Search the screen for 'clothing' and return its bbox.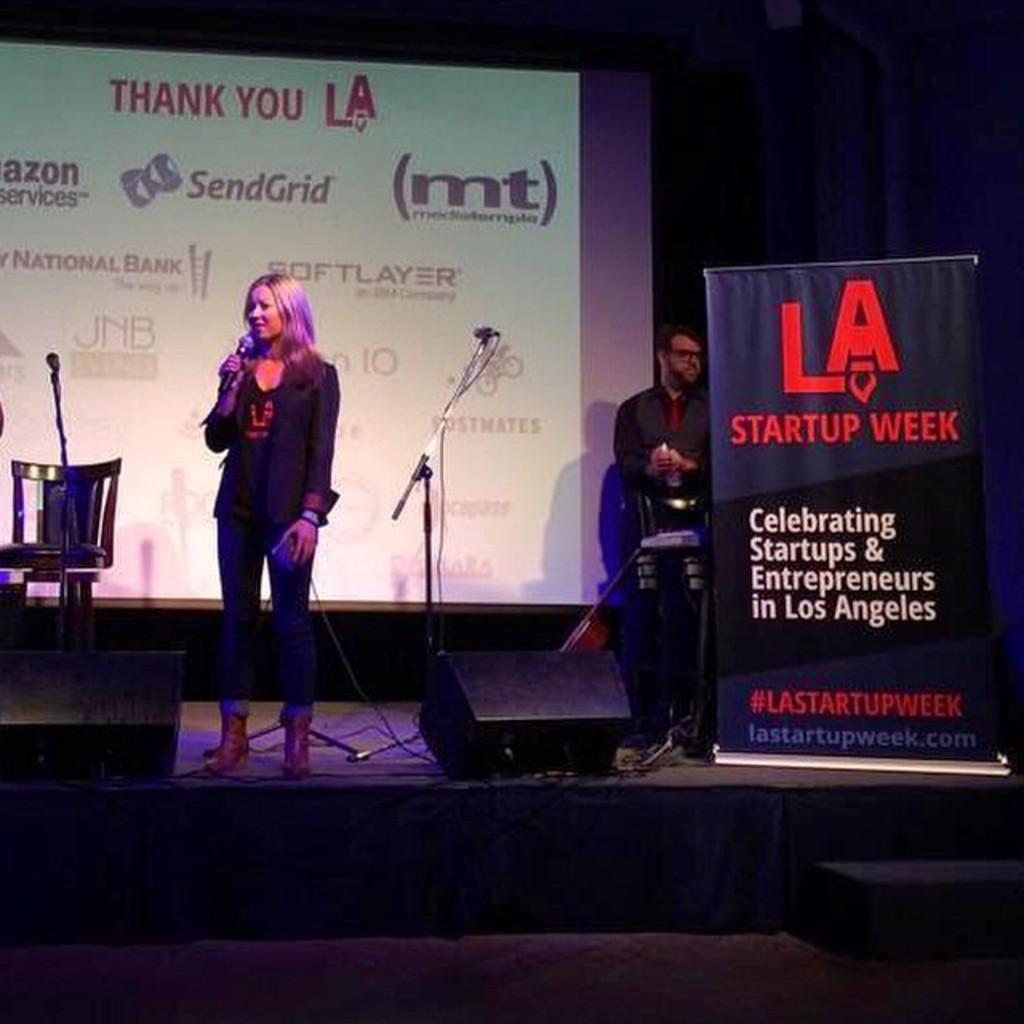
Found: (left=608, top=365, right=714, bottom=552).
